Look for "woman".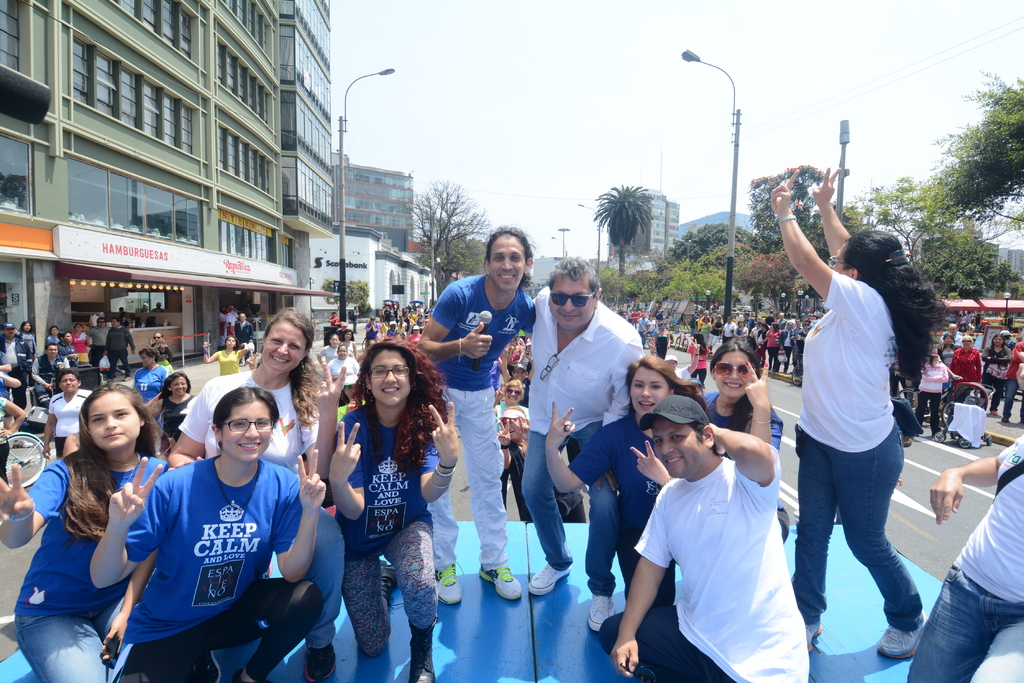
Found: bbox=[328, 346, 360, 386].
